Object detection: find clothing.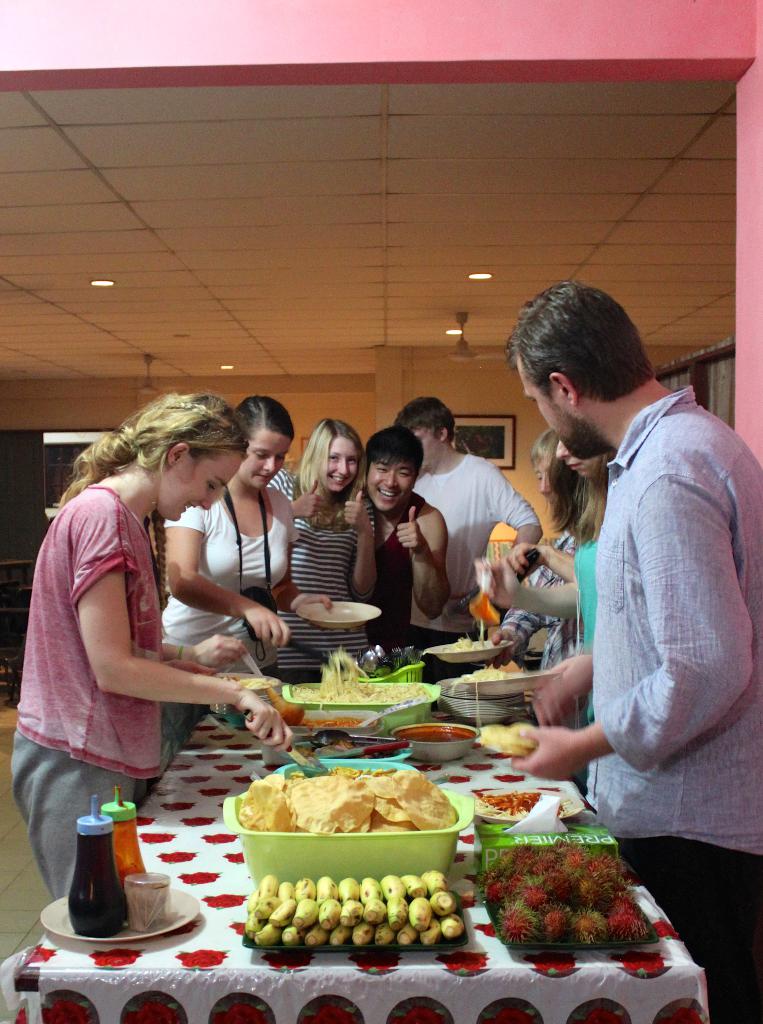
<region>408, 436, 539, 631</region>.
